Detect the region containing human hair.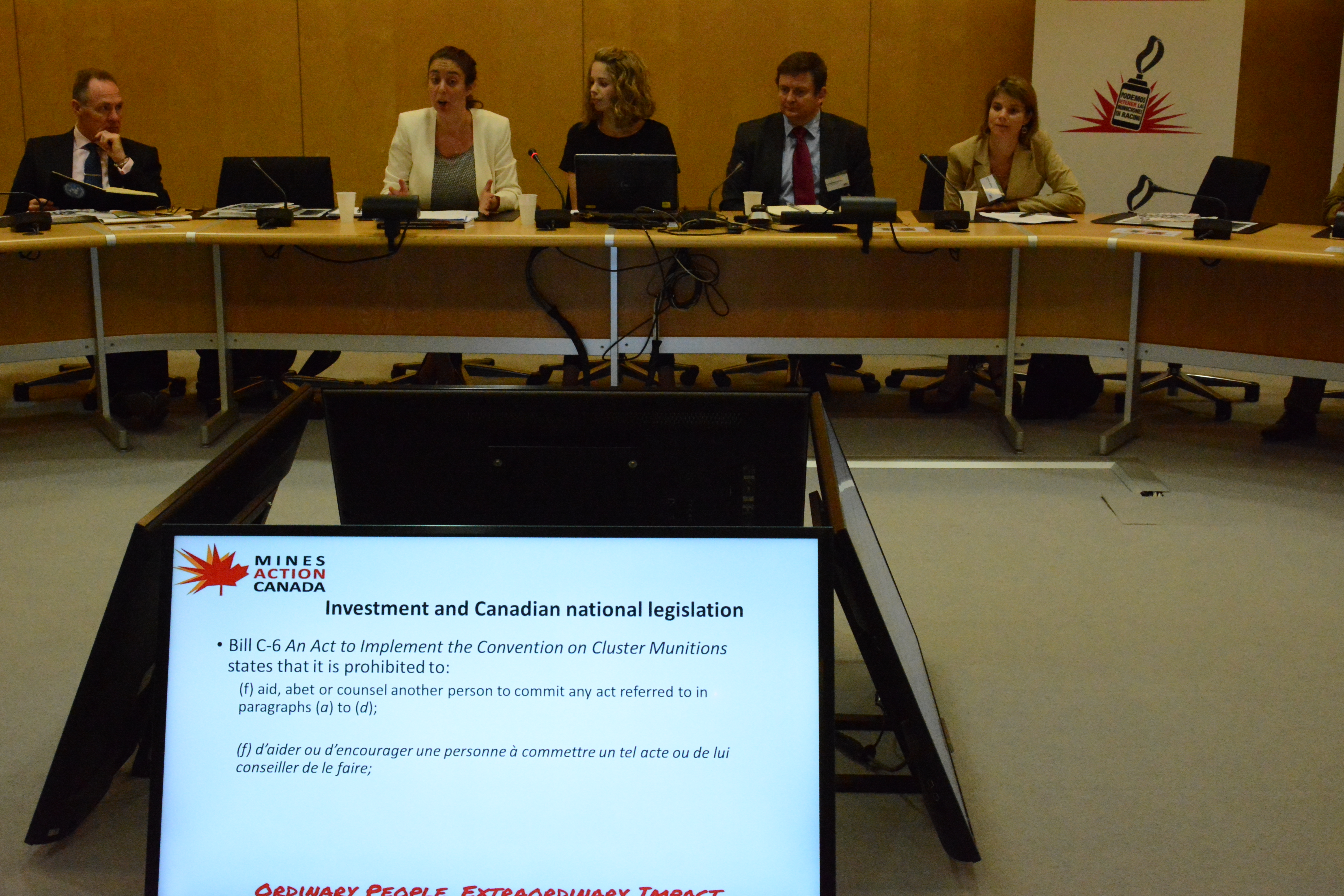
x1=218 y1=16 x2=233 y2=32.
